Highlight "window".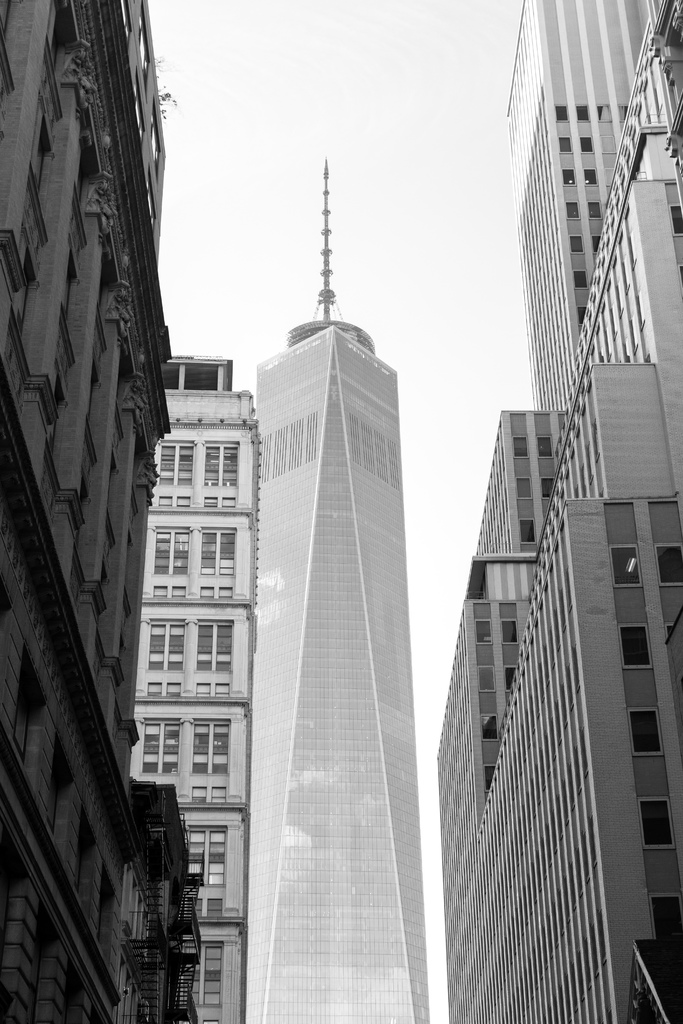
Highlighted region: <box>577,106,591,124</box>.
